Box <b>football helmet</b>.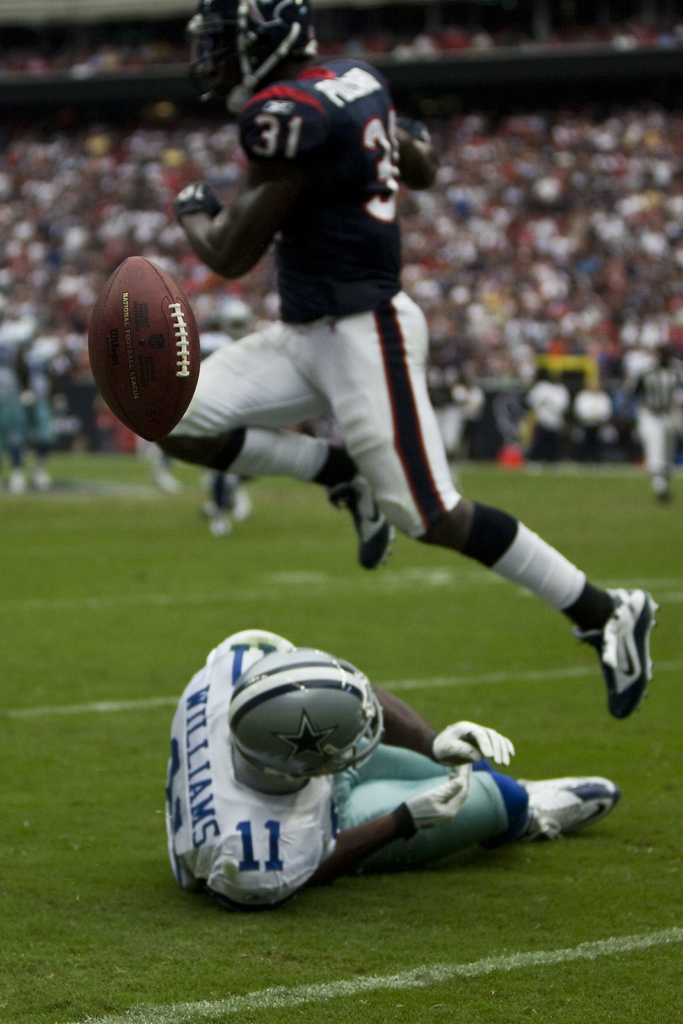
detection(185, 0, 318, 118).
